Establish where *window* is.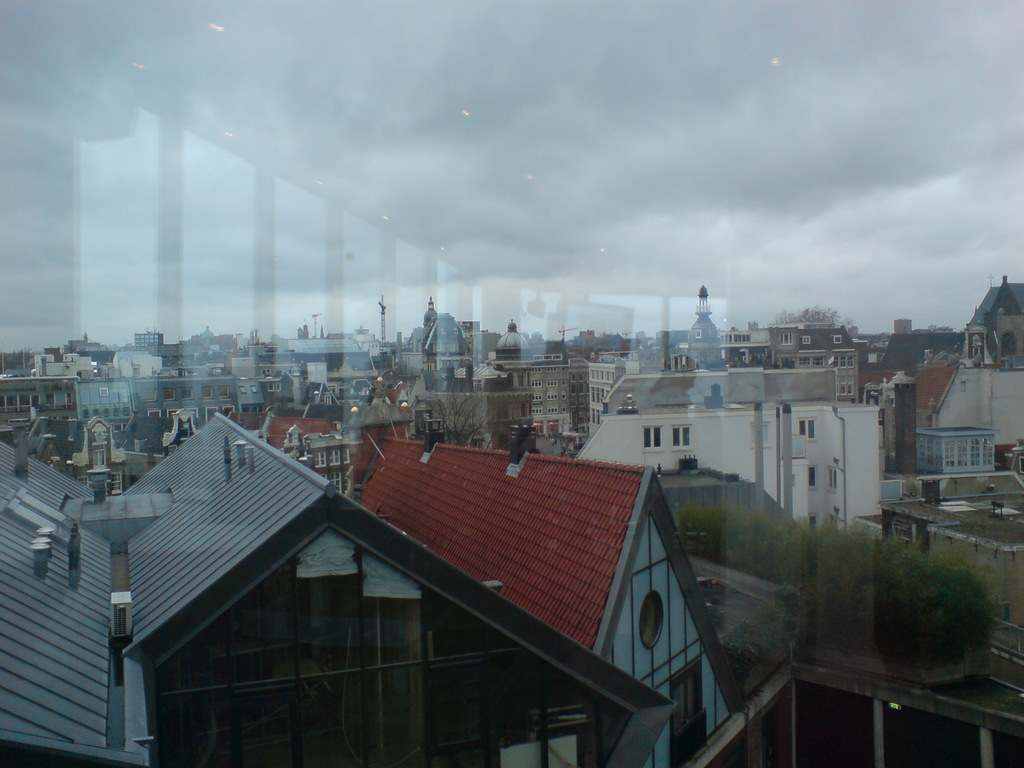
Established at left=671, top=424, right=690, bottom=452.
